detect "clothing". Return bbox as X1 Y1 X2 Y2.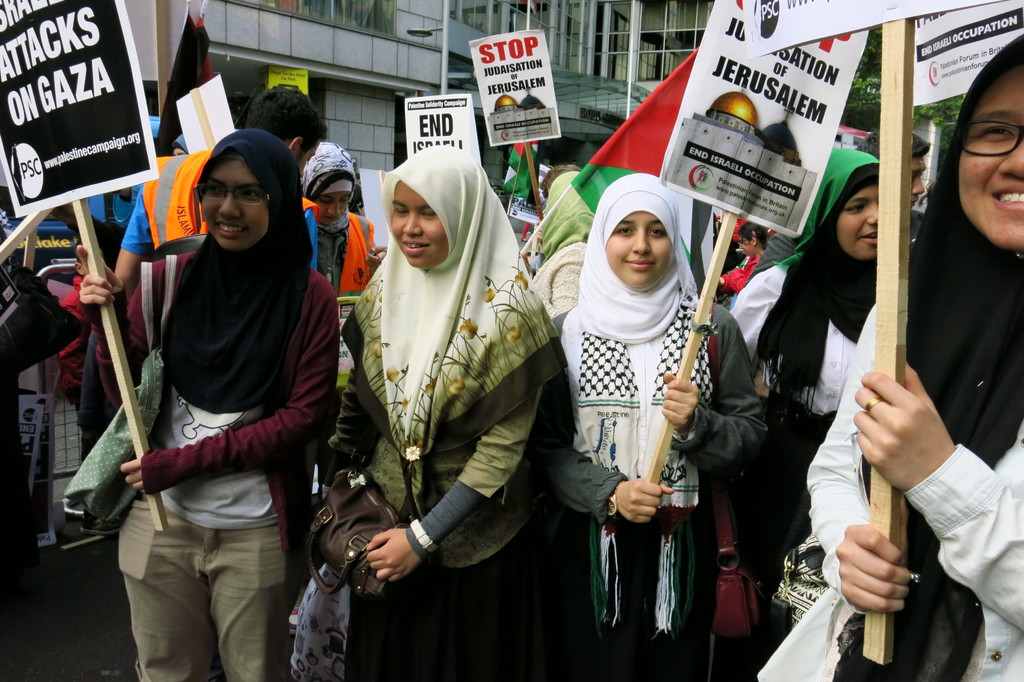
325 138 577 681.
